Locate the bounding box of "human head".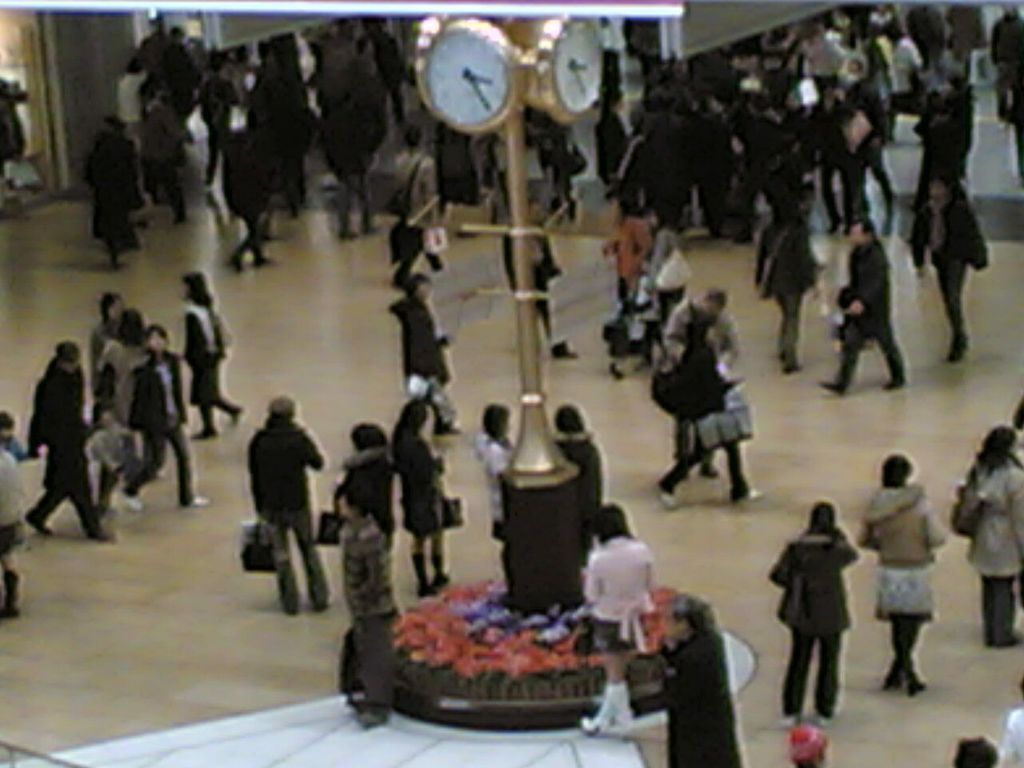
Bounding box: left=928, top=174, right=961, bottom=206.
